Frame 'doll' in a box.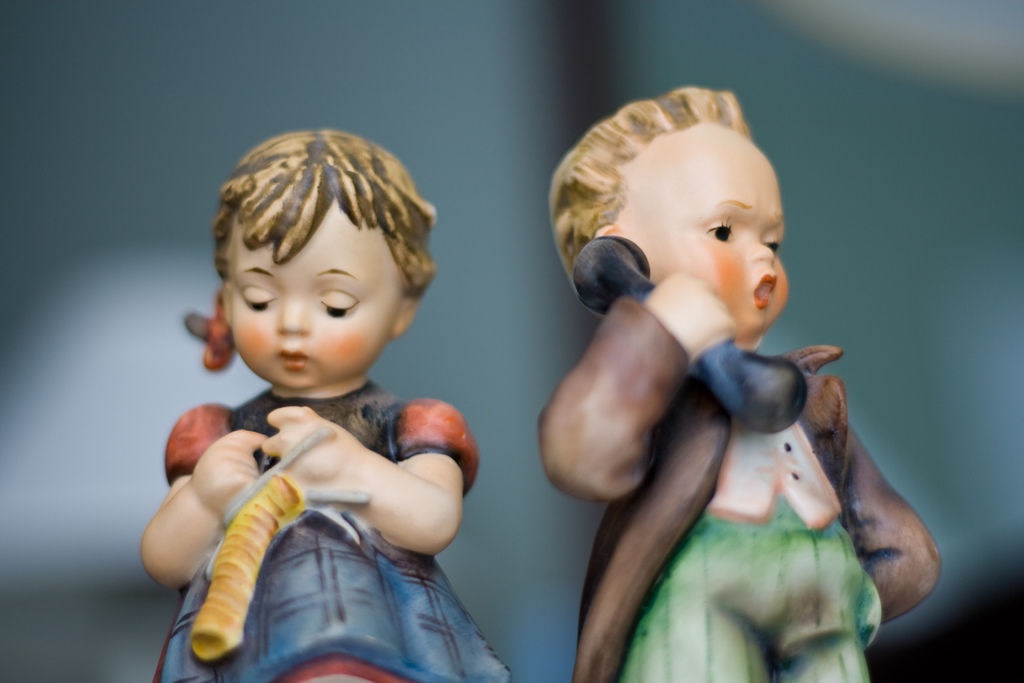
pyautogui.locateOnScreen(142, 133, 492, 678).
